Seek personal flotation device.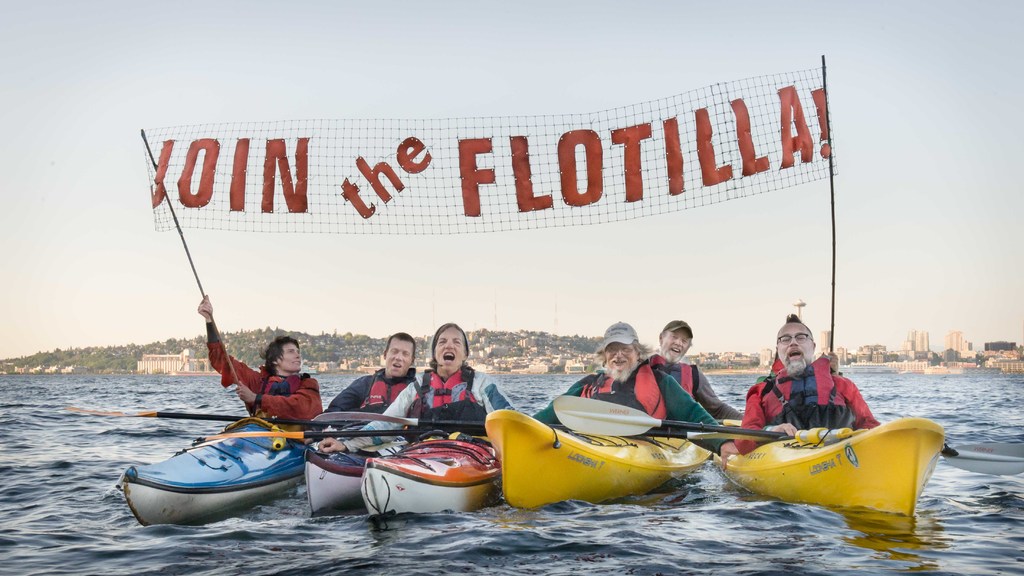
box=[403, 353, 488, 442].
